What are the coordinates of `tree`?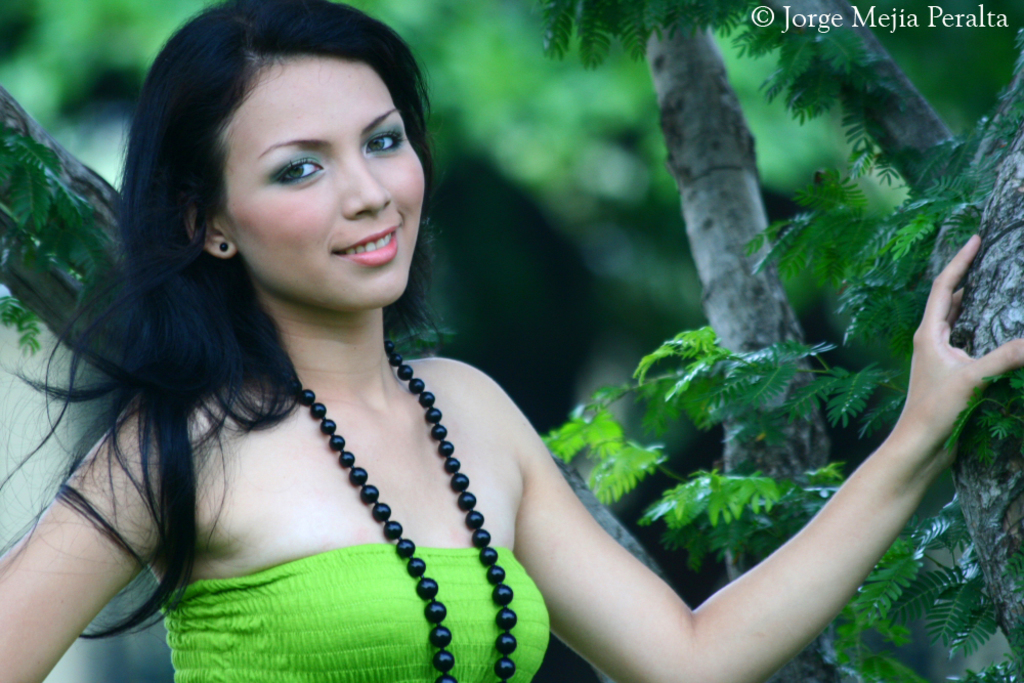
rect(0, 0, 1021, 682).
